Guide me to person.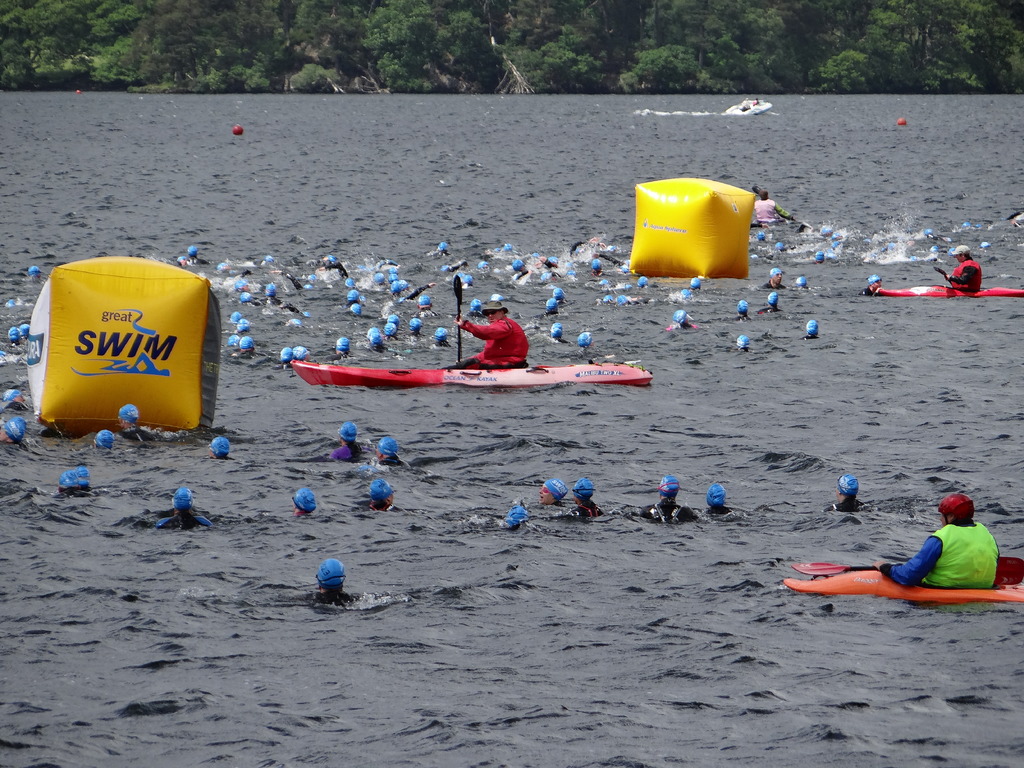
Guidance: region(18, 320, 31, 346).
